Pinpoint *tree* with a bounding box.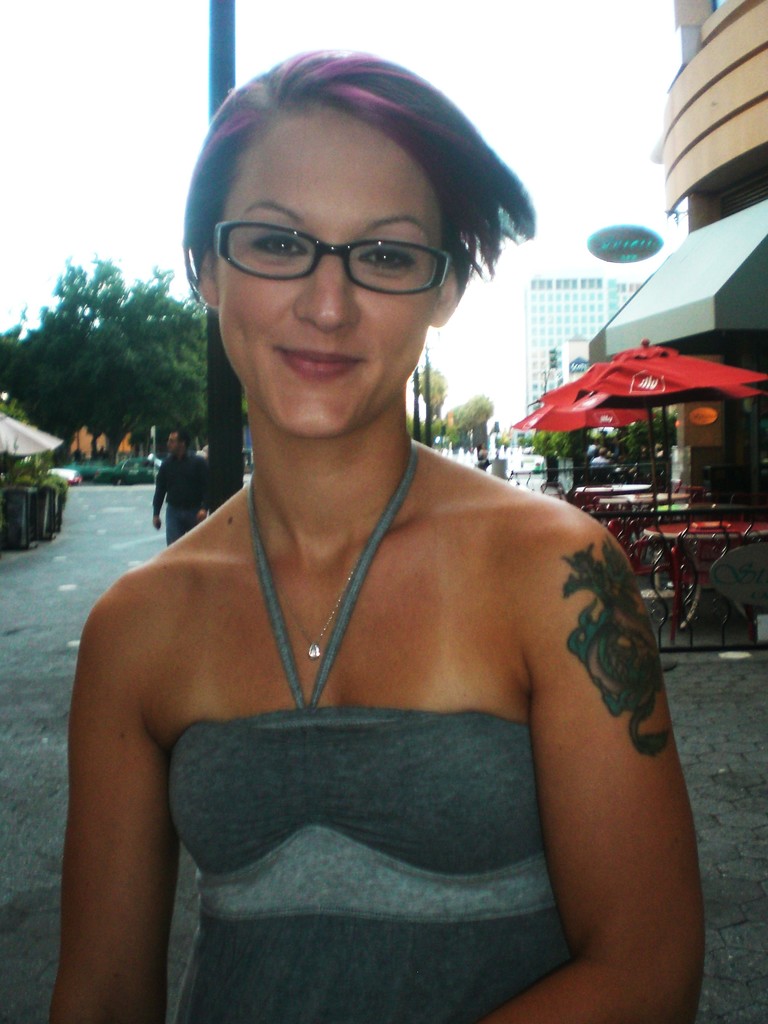
{"x1": 0, "y1": 250, "x2": 210, "y2": 460}.
